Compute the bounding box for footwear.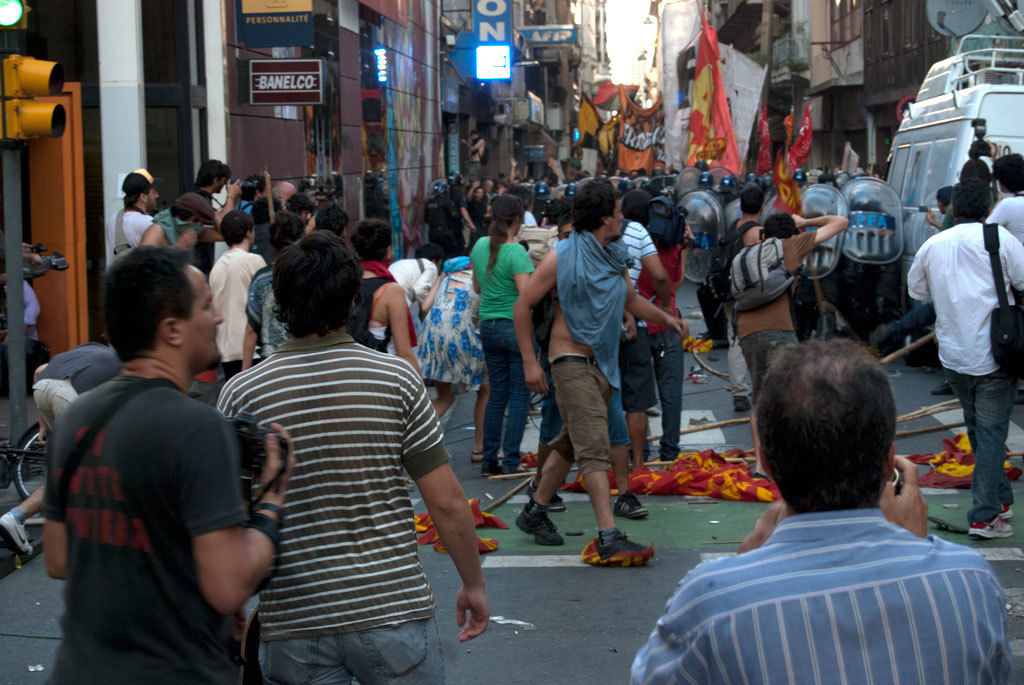
[left=596, top=529, right=650, bottom=560].
